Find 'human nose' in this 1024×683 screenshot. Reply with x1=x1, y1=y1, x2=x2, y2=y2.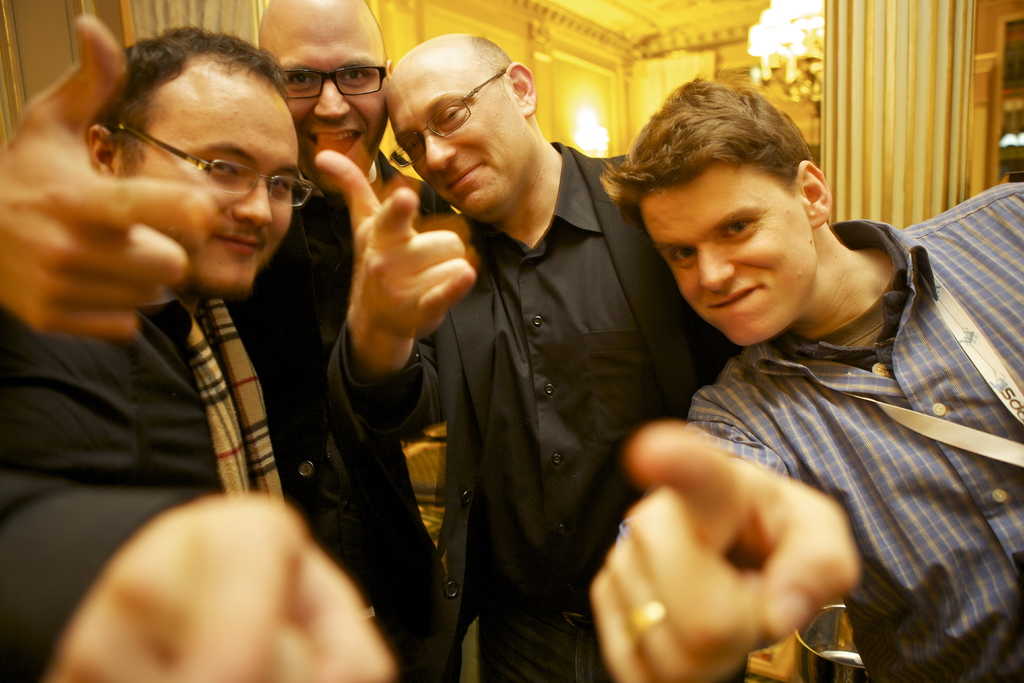
x1=421, y1=135, x2=456, y2=172.
